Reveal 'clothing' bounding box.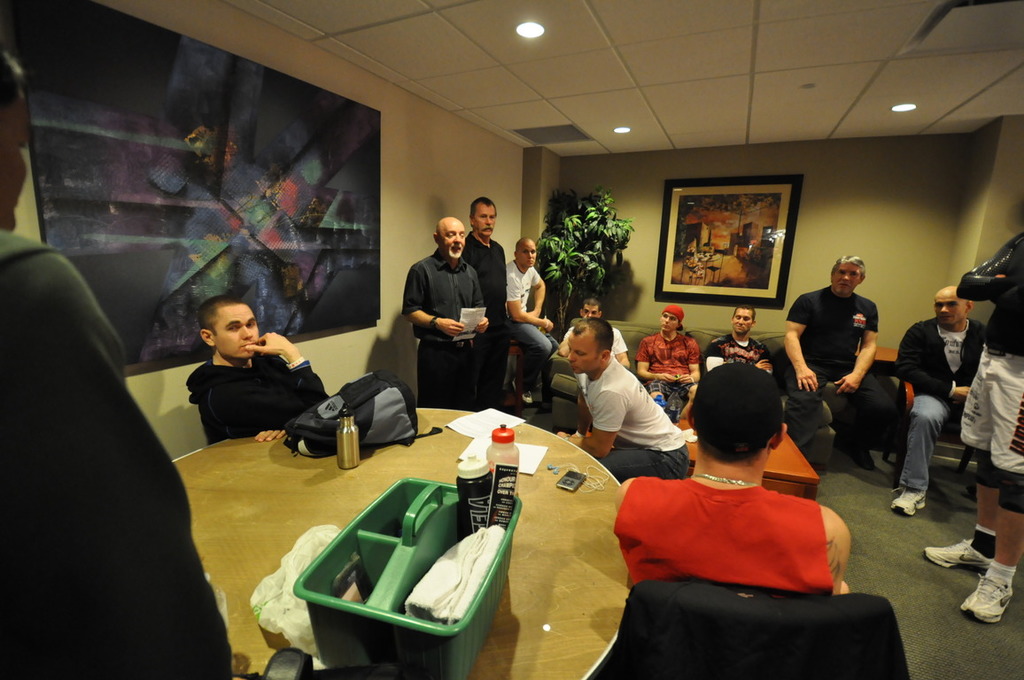
Revealed: {"x1": 705, "y1": 334, "x2": 773, "y2": 377}.
